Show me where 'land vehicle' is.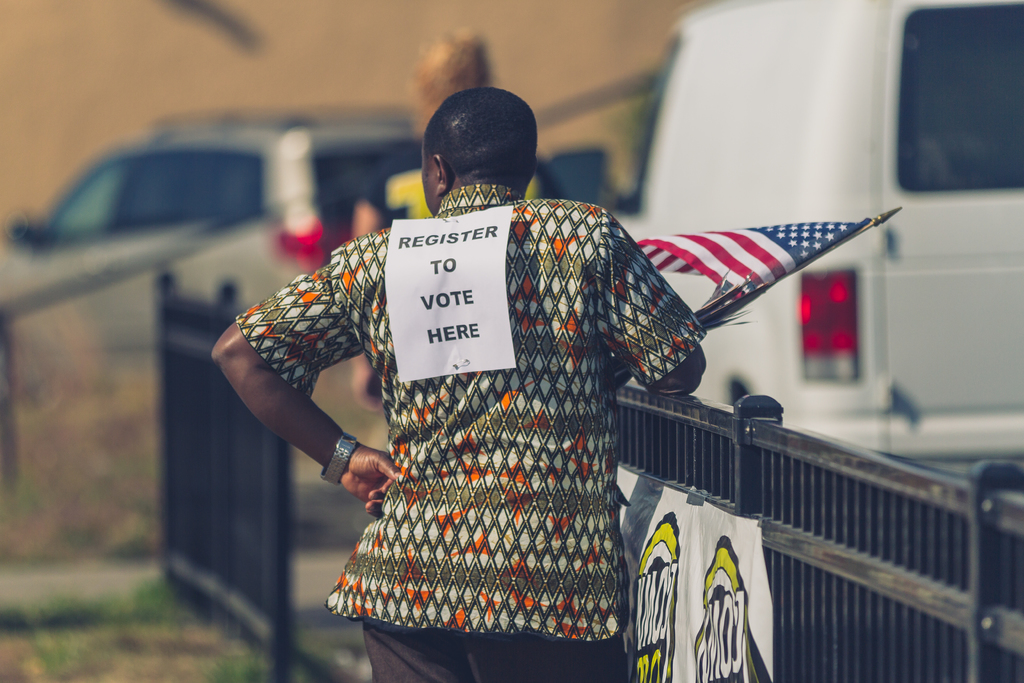
'land vehicle' is at detection(0, 110, 423, 379).
